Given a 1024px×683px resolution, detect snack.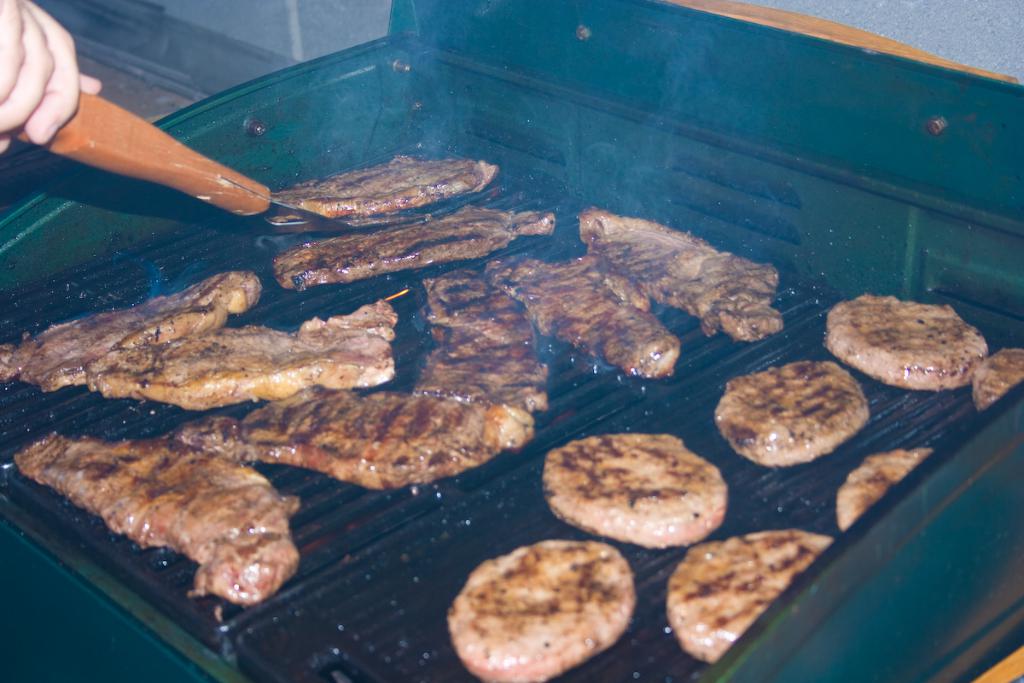
box=[541, 435, 729, 546].
